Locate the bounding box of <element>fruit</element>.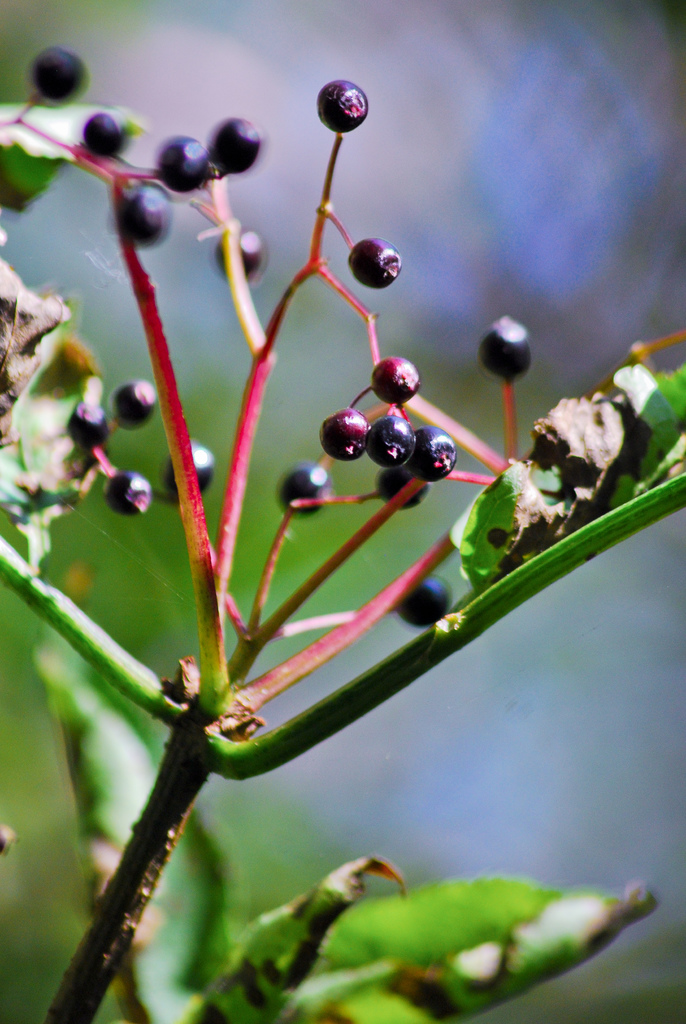
Bounding box: <bbox>402, 578, 449, 625</bbox>.
